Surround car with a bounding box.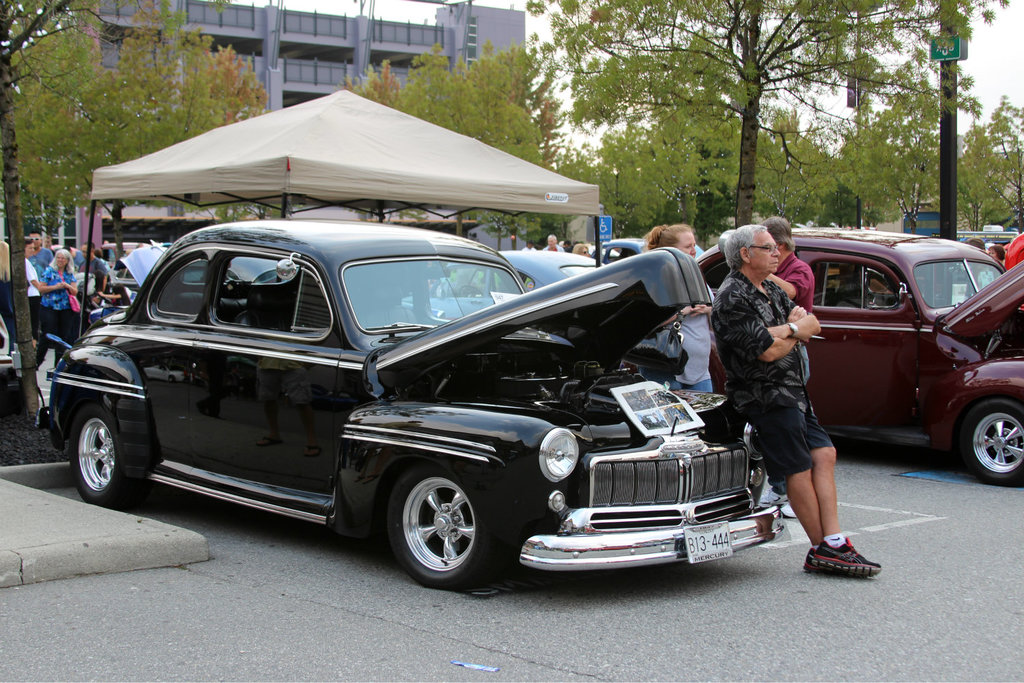
<box>692,227,1023,488</box>.
